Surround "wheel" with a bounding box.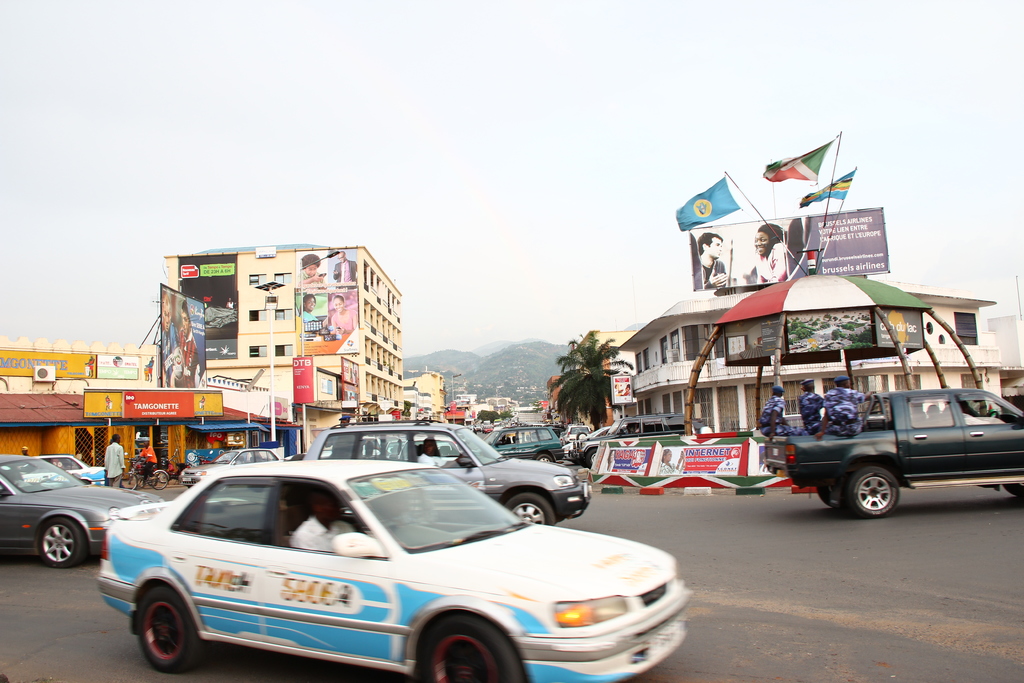
x1=42 y1=515 x2=84 y2=568.
